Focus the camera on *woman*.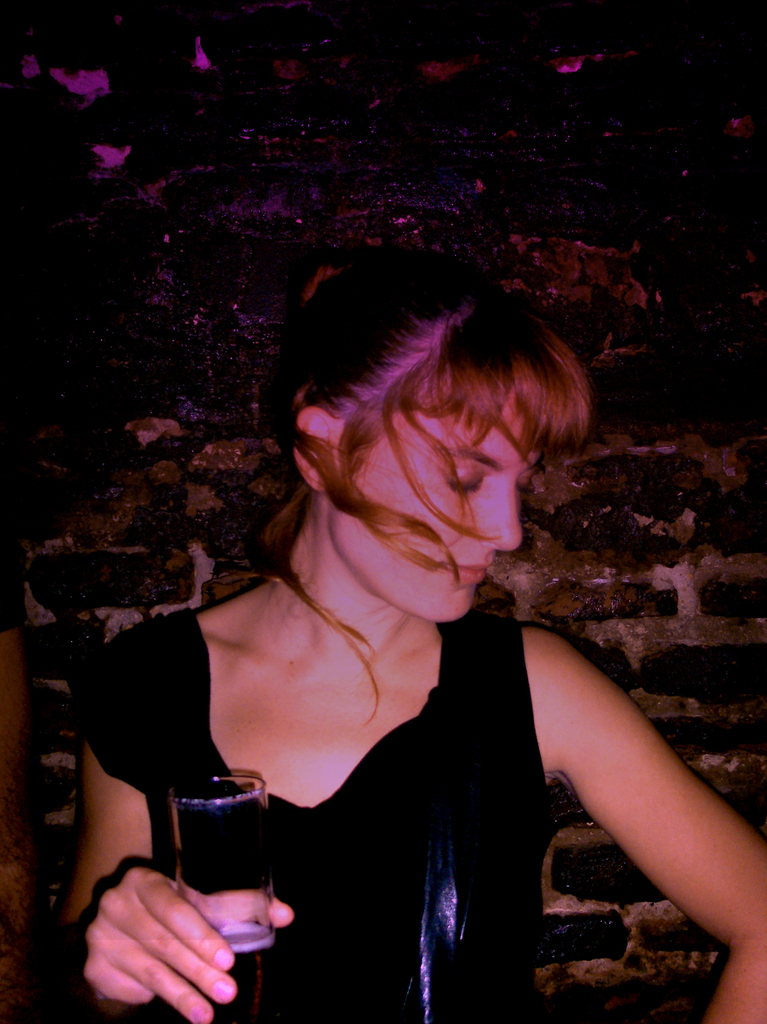
Focus region: locate(101, 250, 682, 1023).
